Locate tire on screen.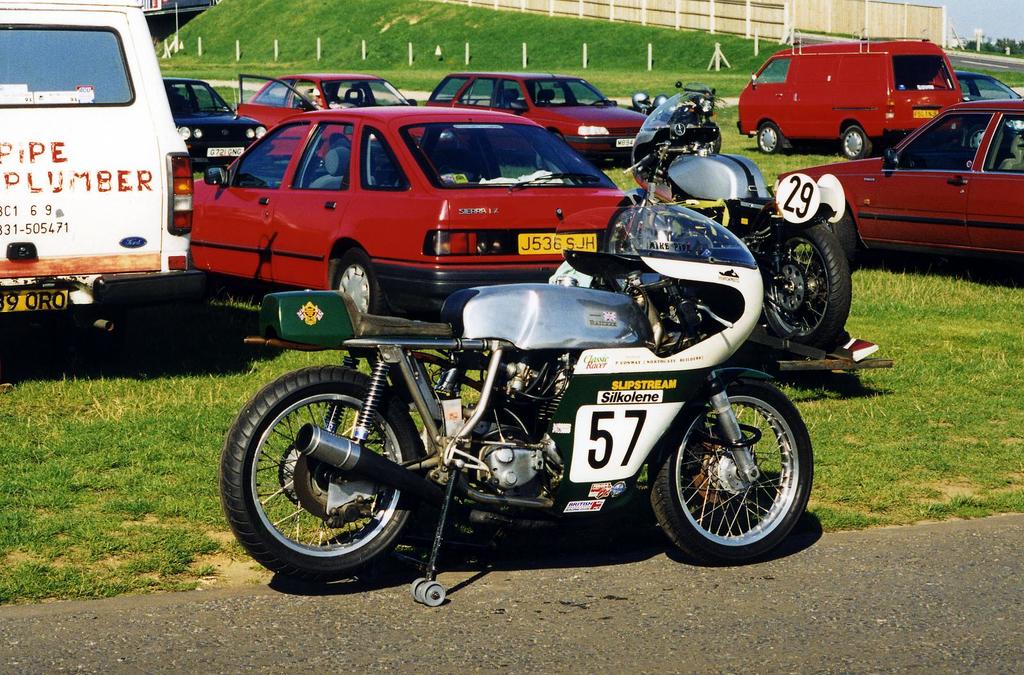
On screen at 967 126 990 147.
